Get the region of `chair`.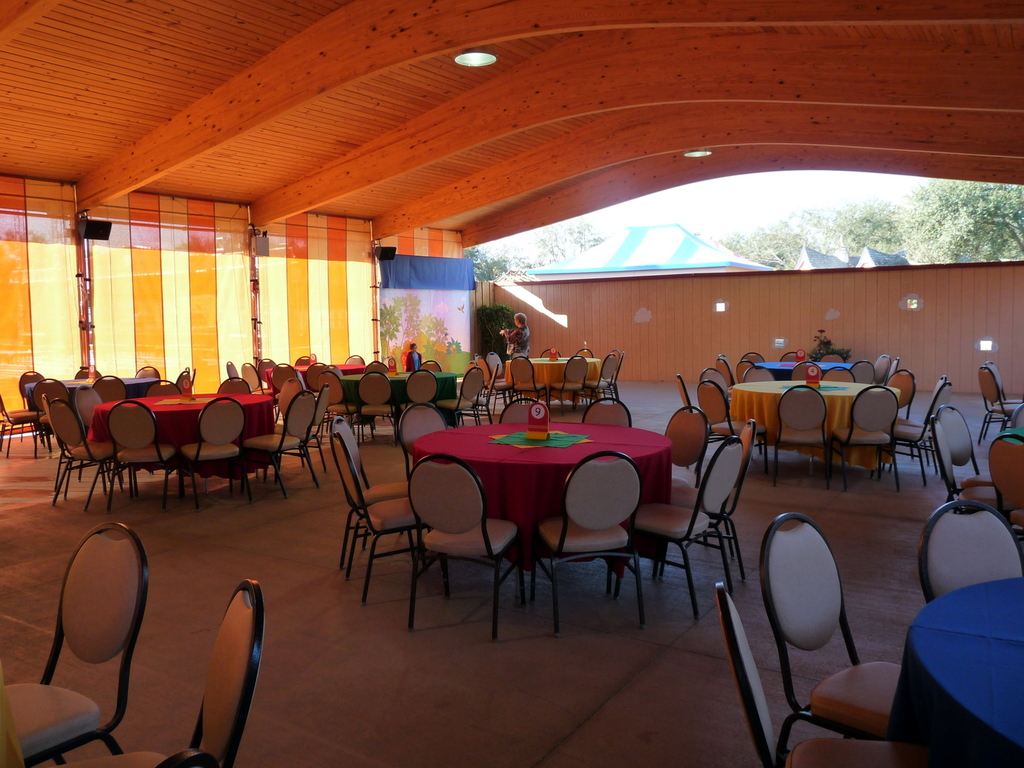
403/367/440/428.
